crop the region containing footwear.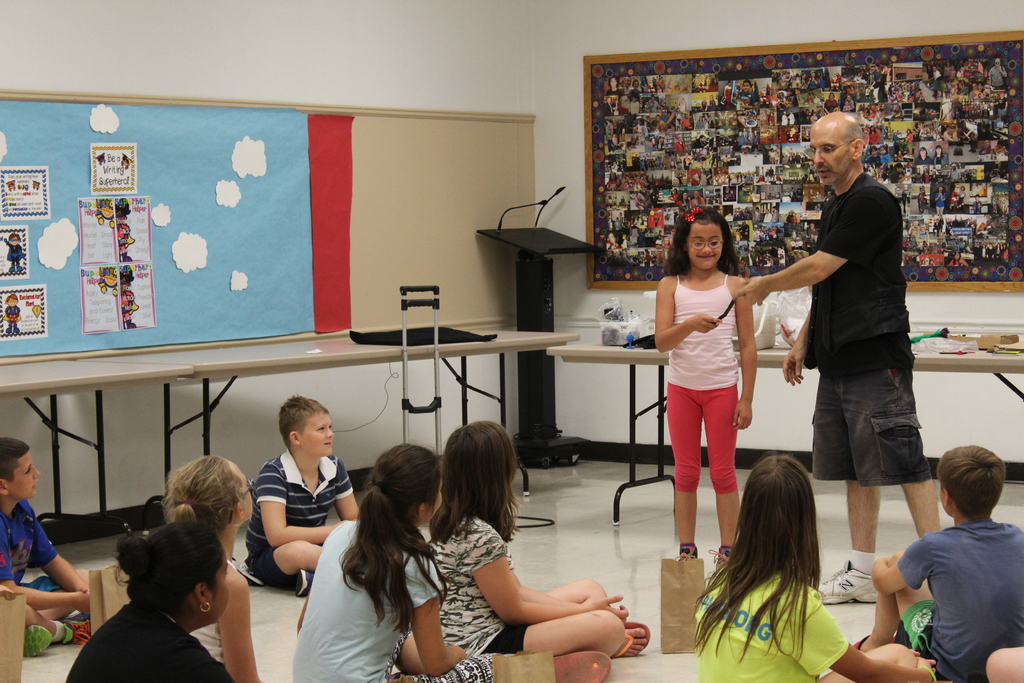
Crop region: detection(65, 614, 86, 643).
